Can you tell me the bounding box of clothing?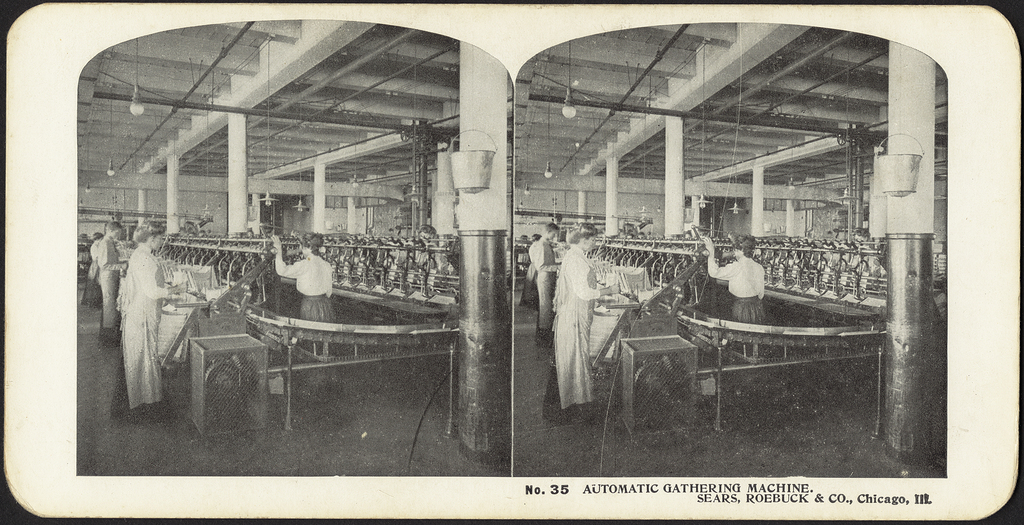
select_region(550, 230, 622, 401).
